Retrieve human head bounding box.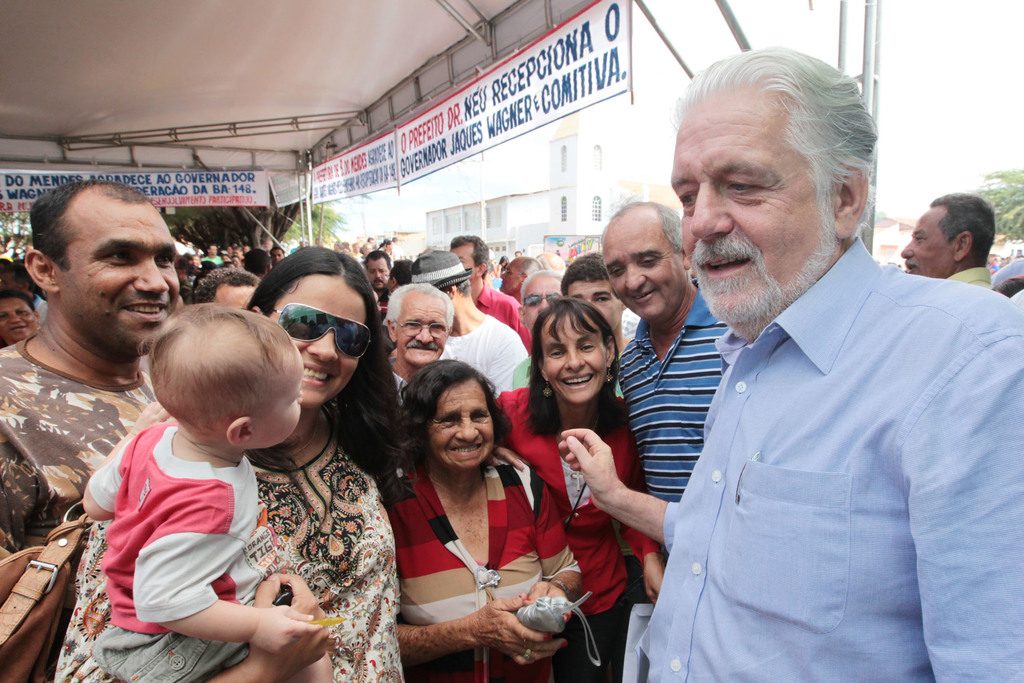
Bounding box: {"x1": 665, "y1": 49, "x2": 884, "y2": 312}.
